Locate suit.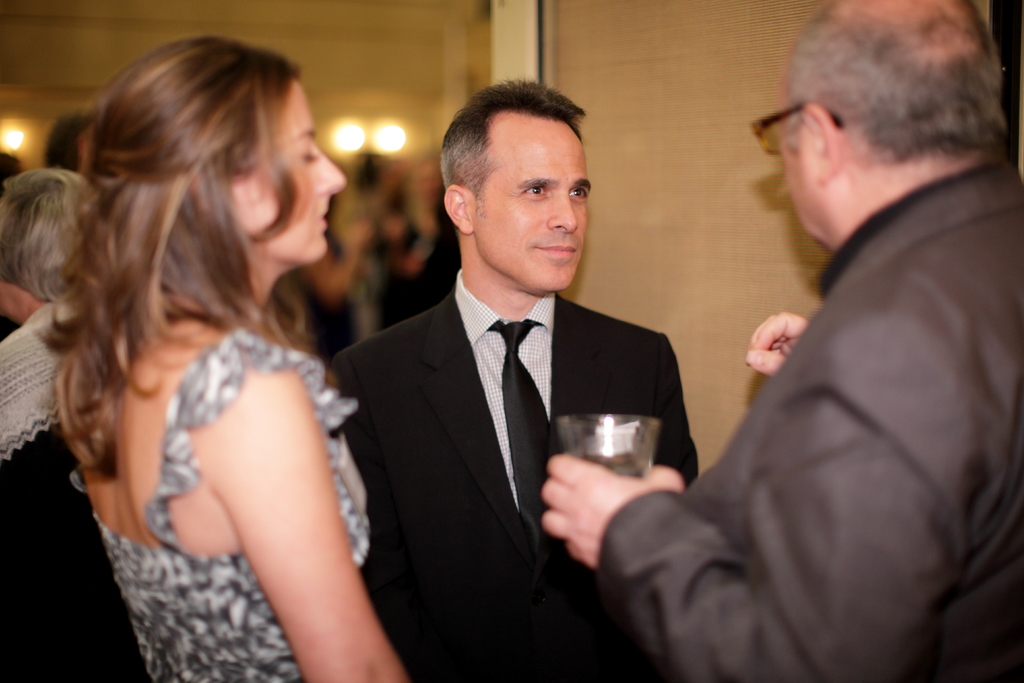
Bounding box: select_region(341, 156, 682, 667).
